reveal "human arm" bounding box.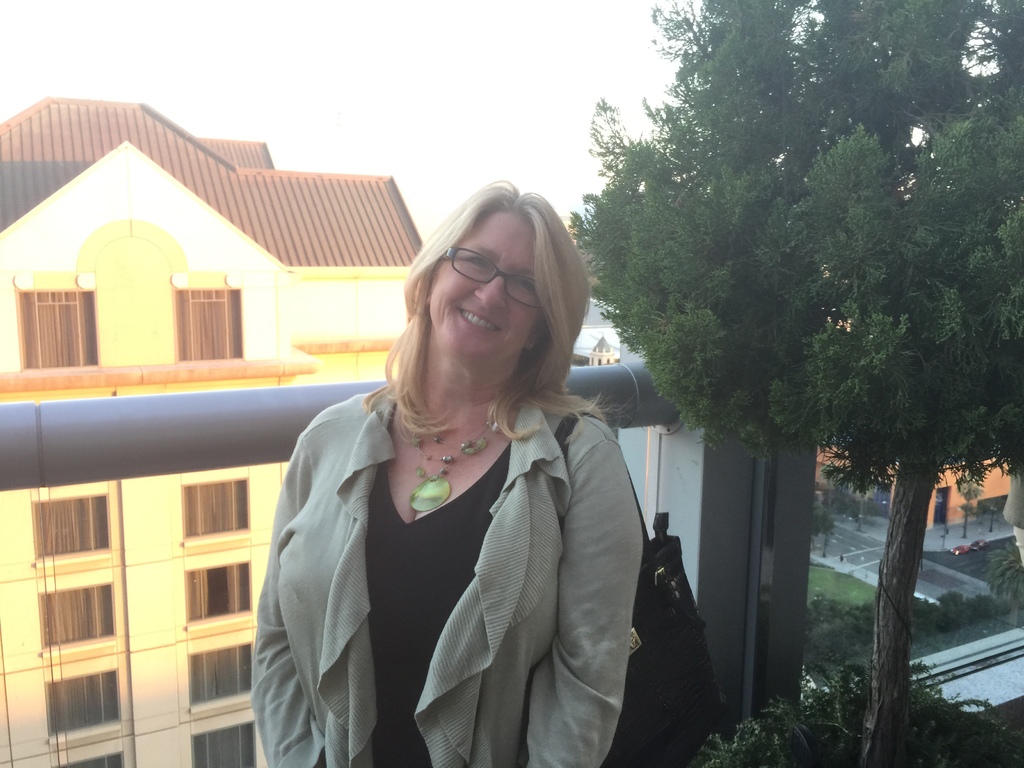
Revealed: <bbox>239, 401, 355, 767</bbox>.
